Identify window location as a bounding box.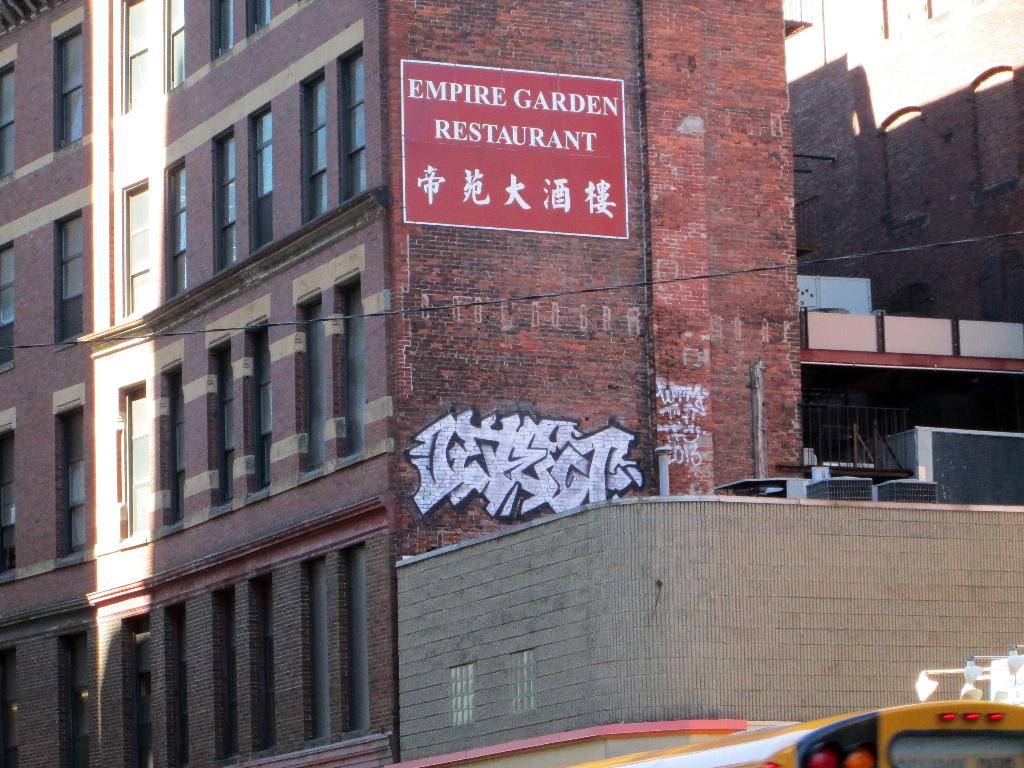
box(253, 105, 274, 249).
